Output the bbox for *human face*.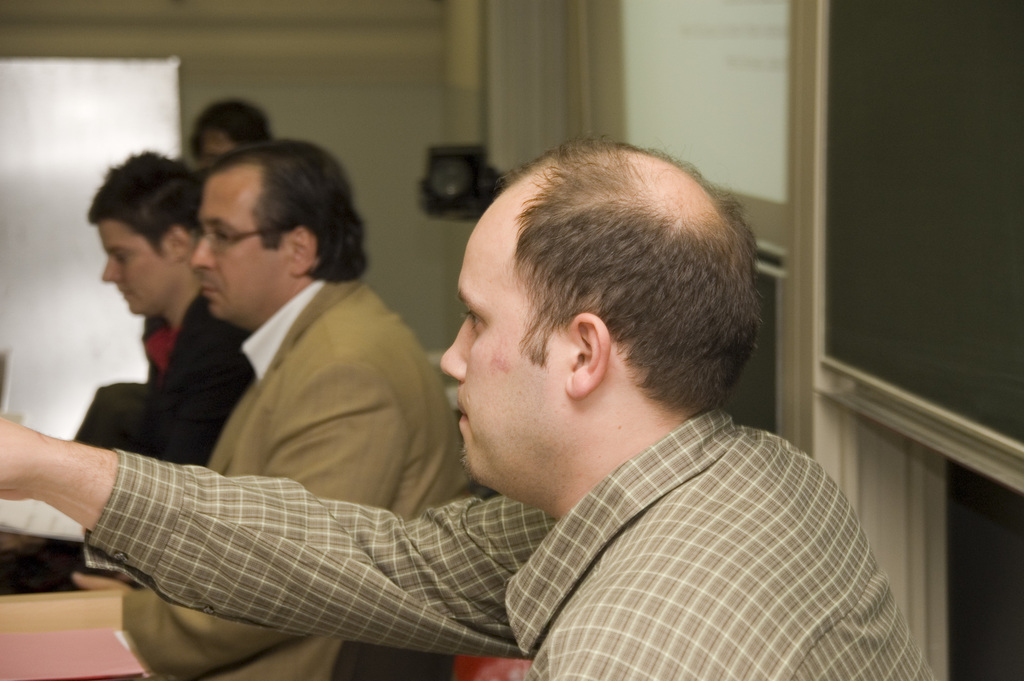
<box>99,219,165,314</box>.
